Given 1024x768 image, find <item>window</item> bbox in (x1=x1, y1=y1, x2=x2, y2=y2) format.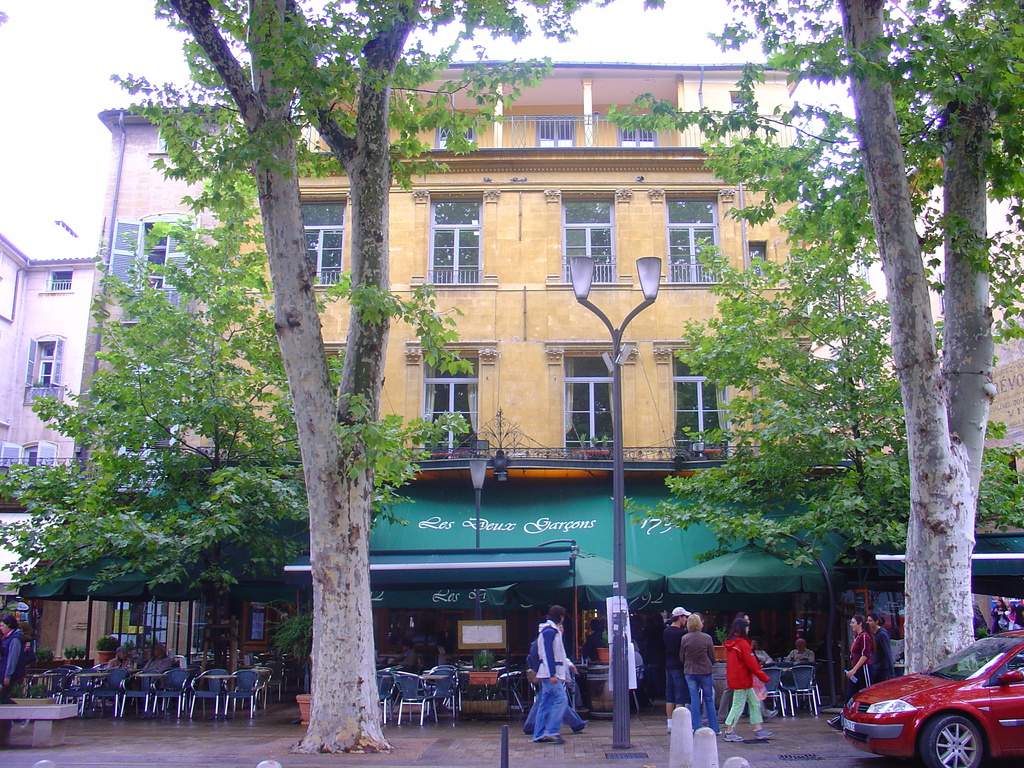
(x1=670, y1=348, x2=735, y2=465).
